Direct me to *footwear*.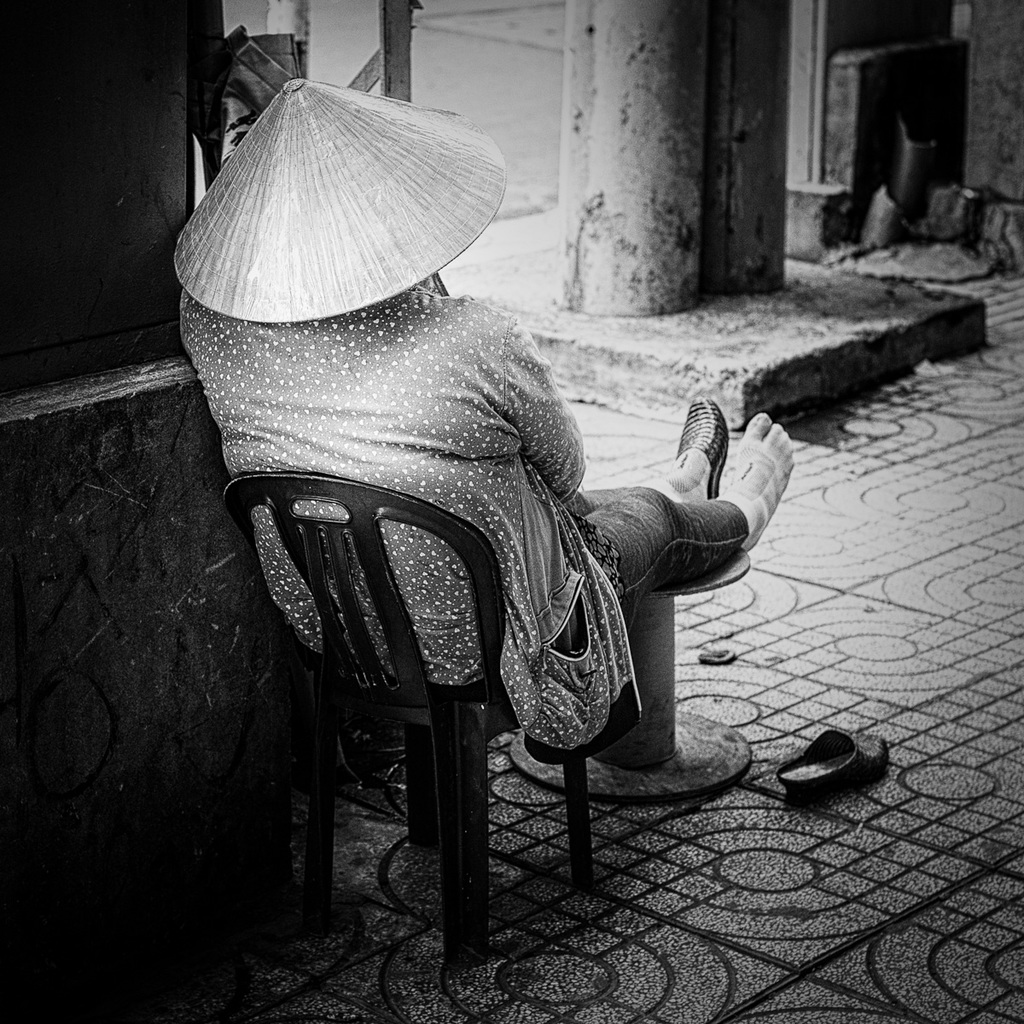
Direction: 670/390/728/502.
